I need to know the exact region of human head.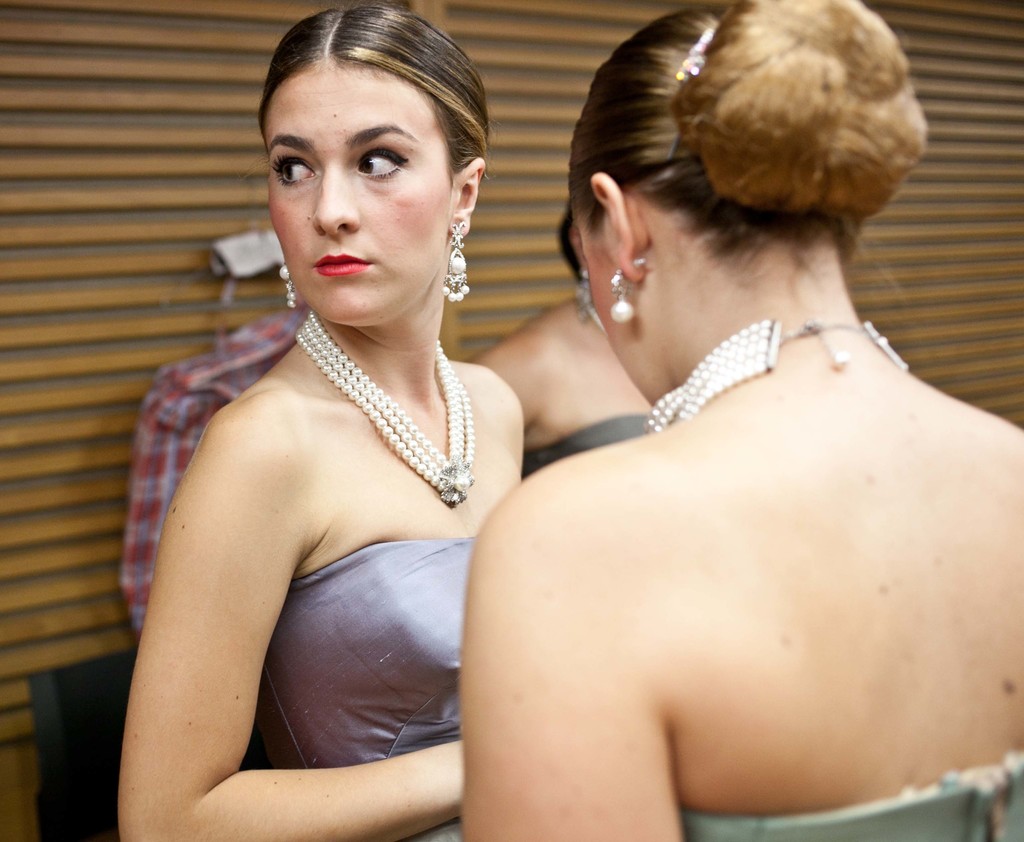
Region: select_region(248, 6, 495, 328).
